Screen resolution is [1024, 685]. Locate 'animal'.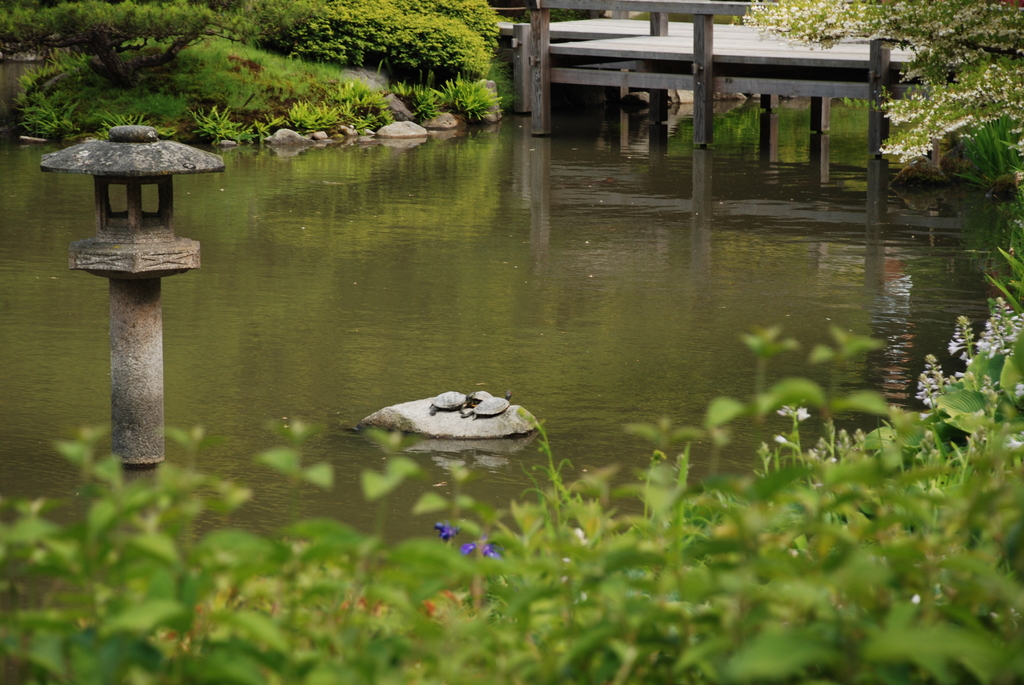
(left=464, top=384, right=492, bottom=402).
